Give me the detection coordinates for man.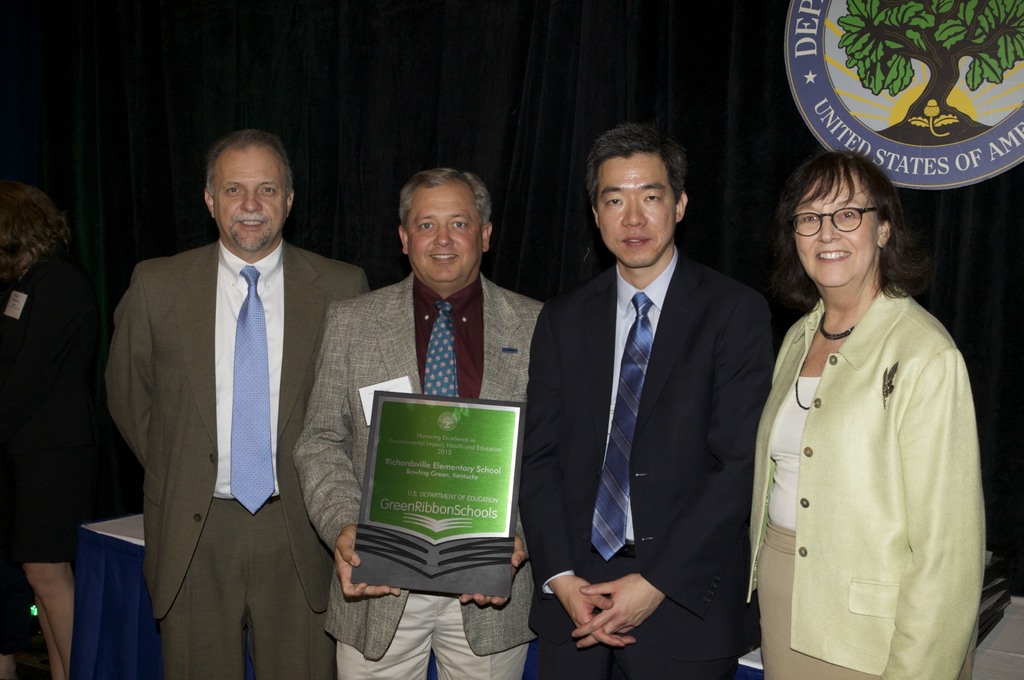
294,172,556,679.
